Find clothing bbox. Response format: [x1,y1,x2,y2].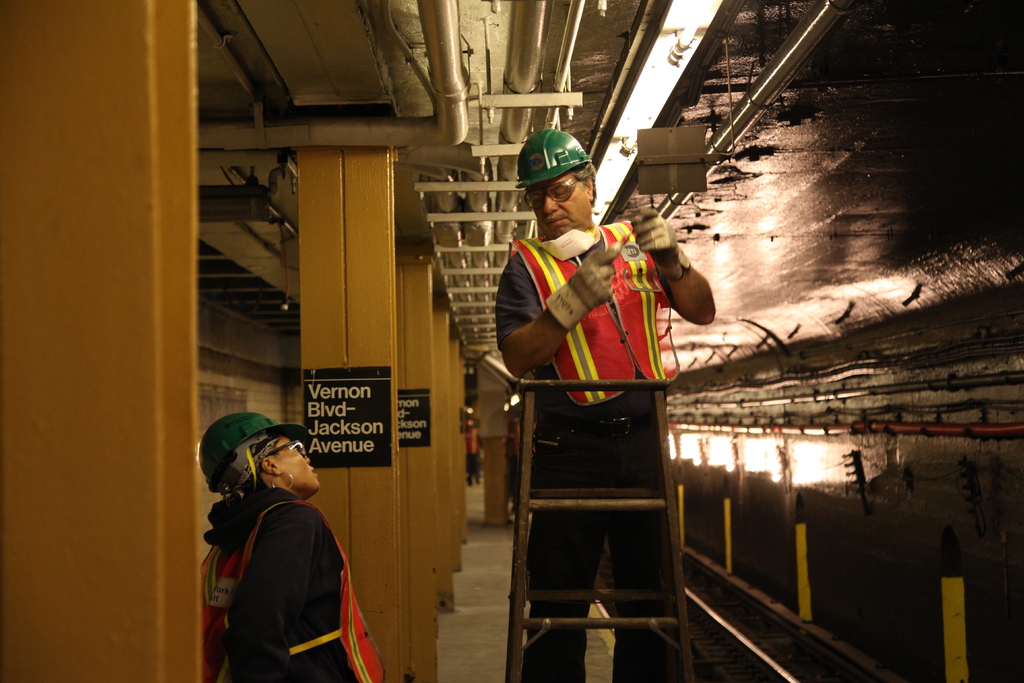
[493,234,689,682].
